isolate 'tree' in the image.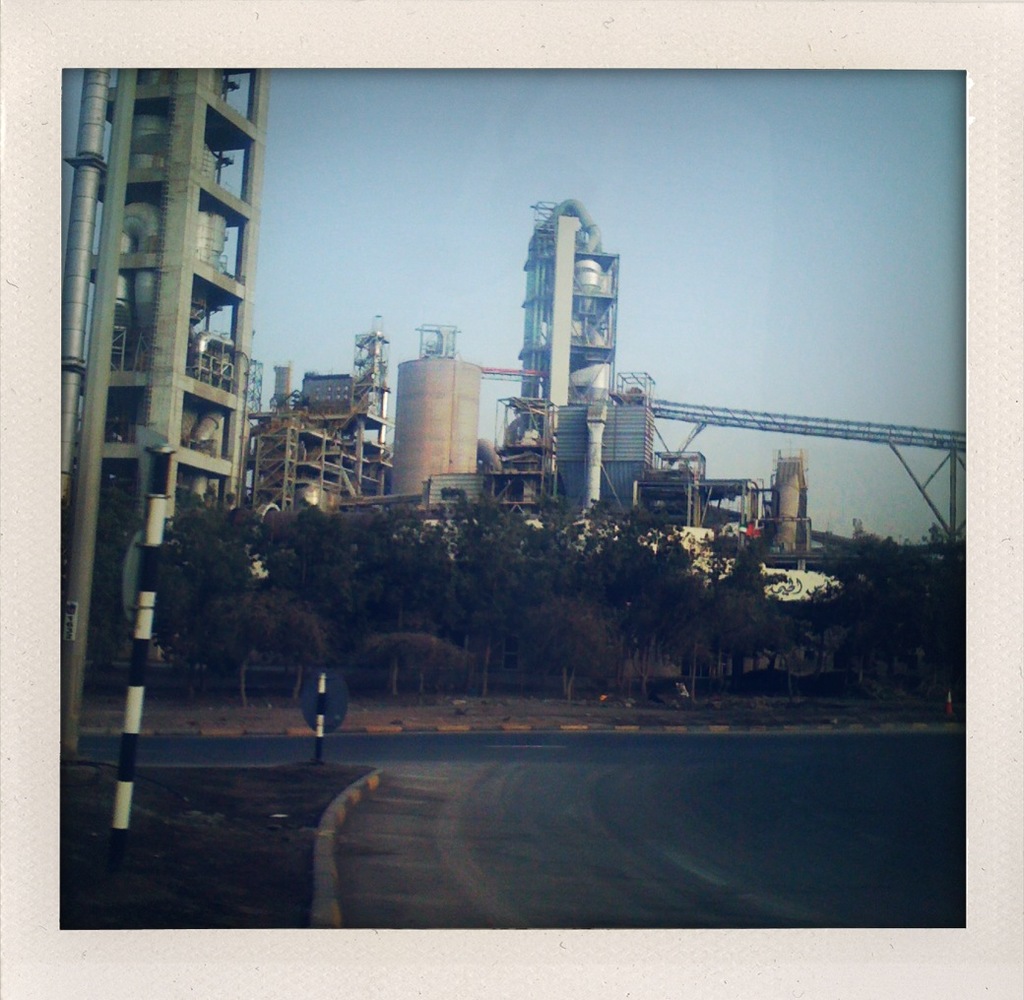
Isolated region: 854, 530, 935, 705.
